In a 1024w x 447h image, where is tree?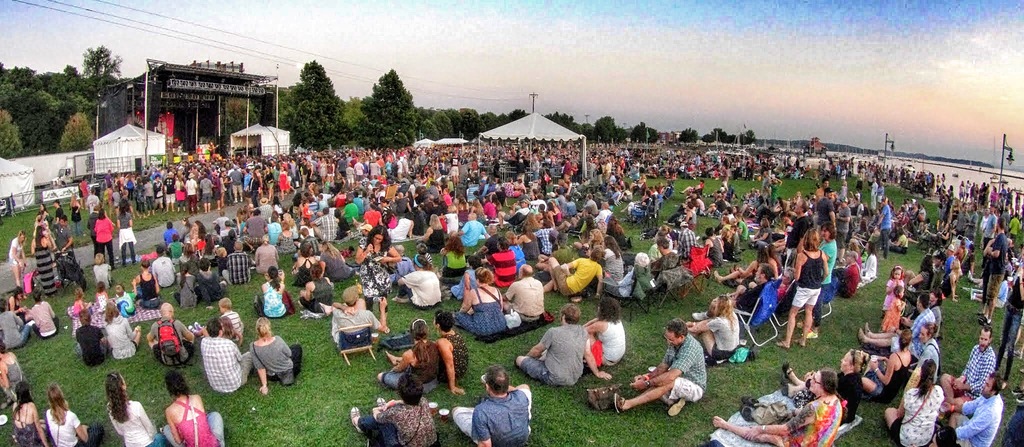
632 122 659 146.
